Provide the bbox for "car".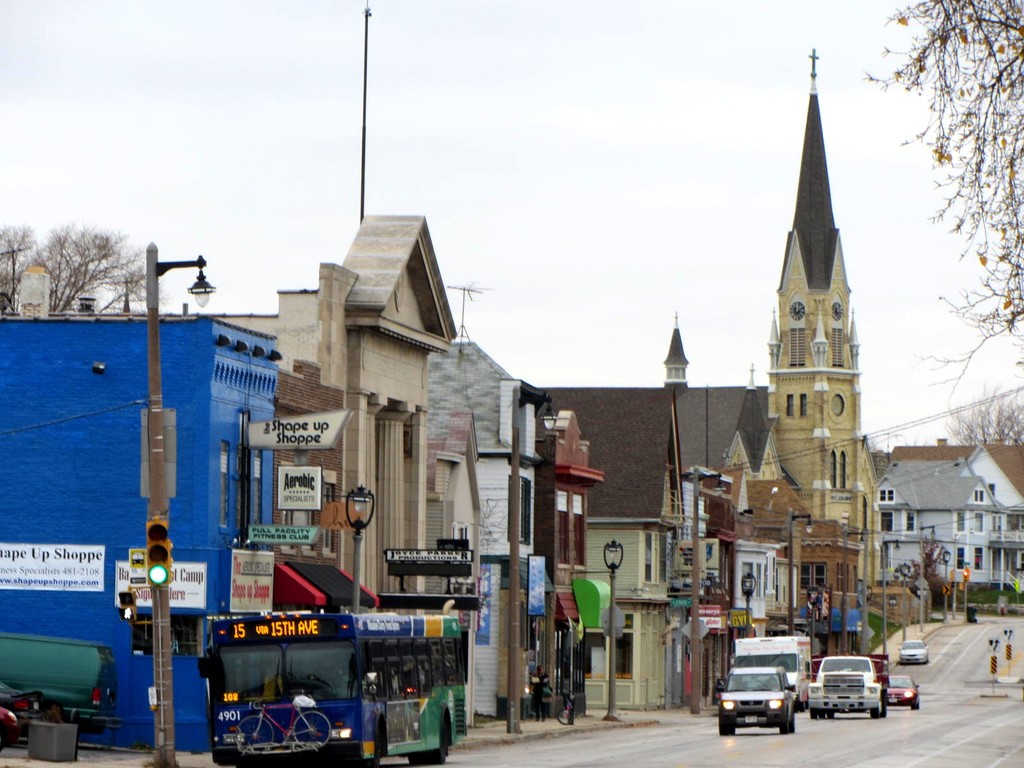
locate(806, 655, 891, 716).
